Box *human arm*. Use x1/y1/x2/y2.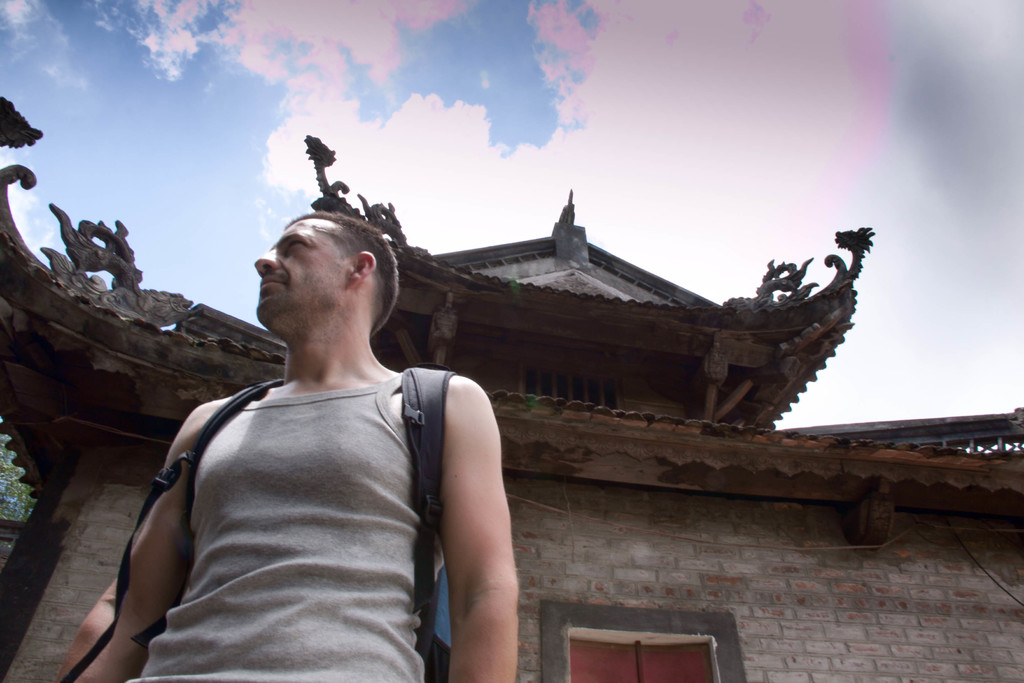
417/365/518/662.
